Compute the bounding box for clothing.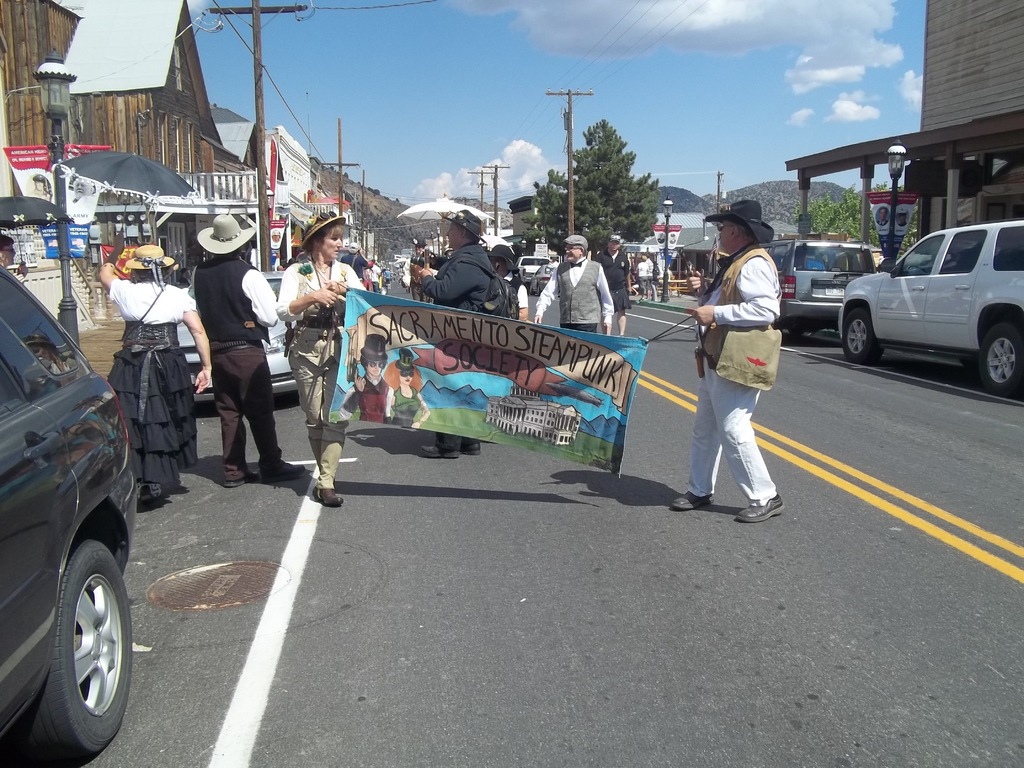
[684, 243, 776, 505].
